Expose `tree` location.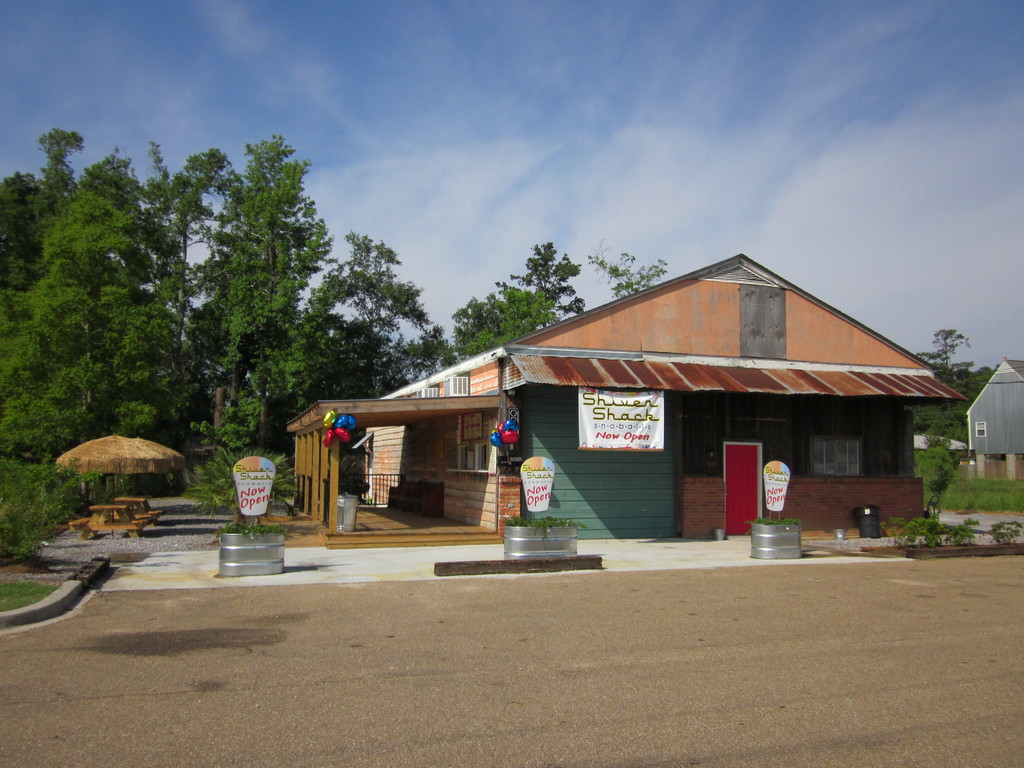
Exposed at bbox(0, 172, 61, 296).
